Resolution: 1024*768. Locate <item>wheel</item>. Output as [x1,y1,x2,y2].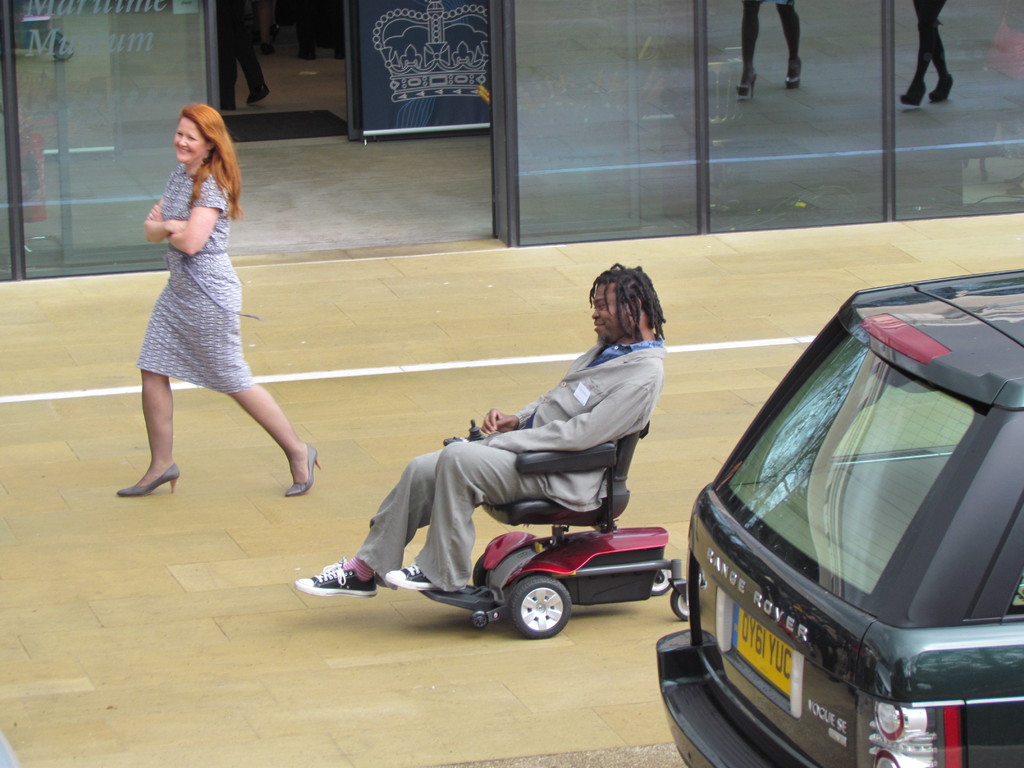
[673,589,689,621].
